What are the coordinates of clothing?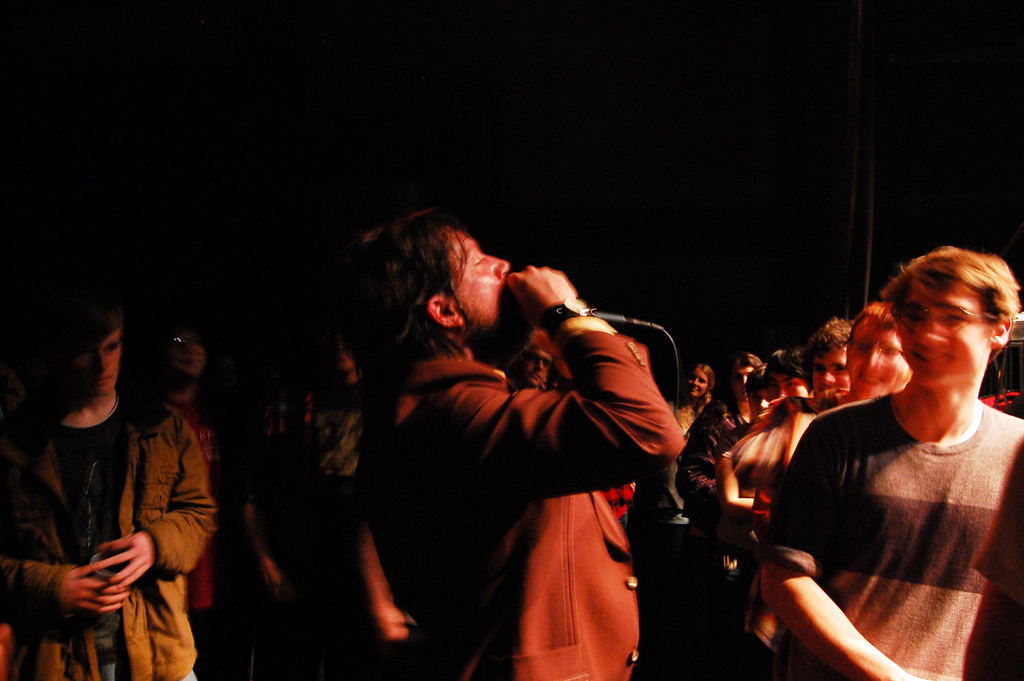
749:333:1009:680.
